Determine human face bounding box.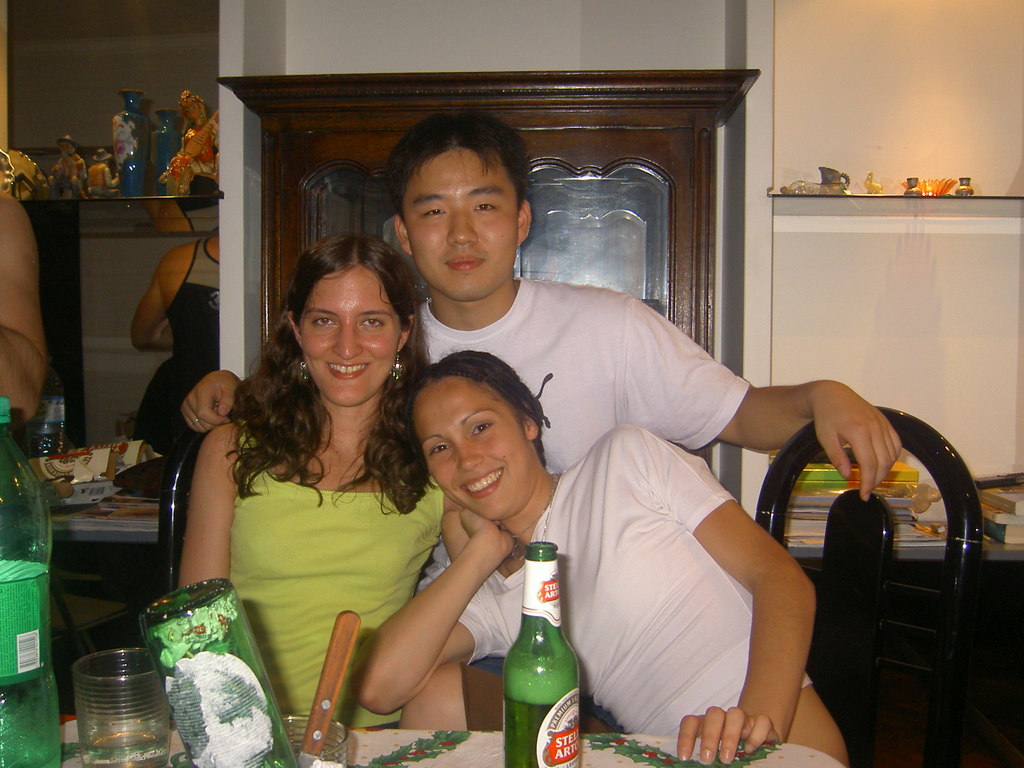
Determined: (294, 262, 400, 405).
